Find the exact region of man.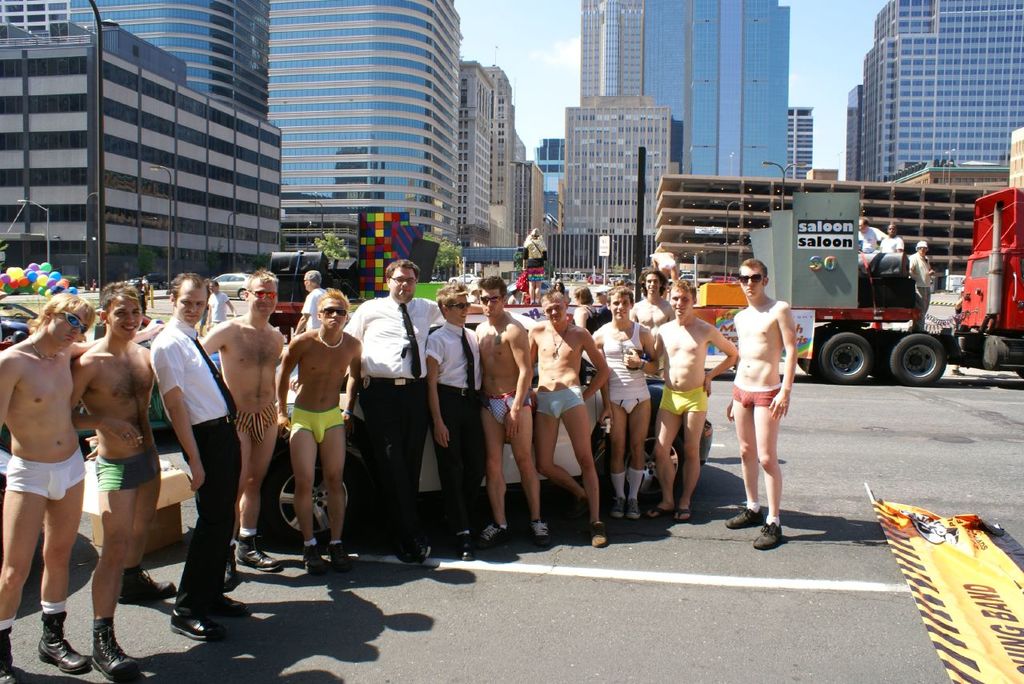
Exact region: bbox(595, 286, 614, 322).
